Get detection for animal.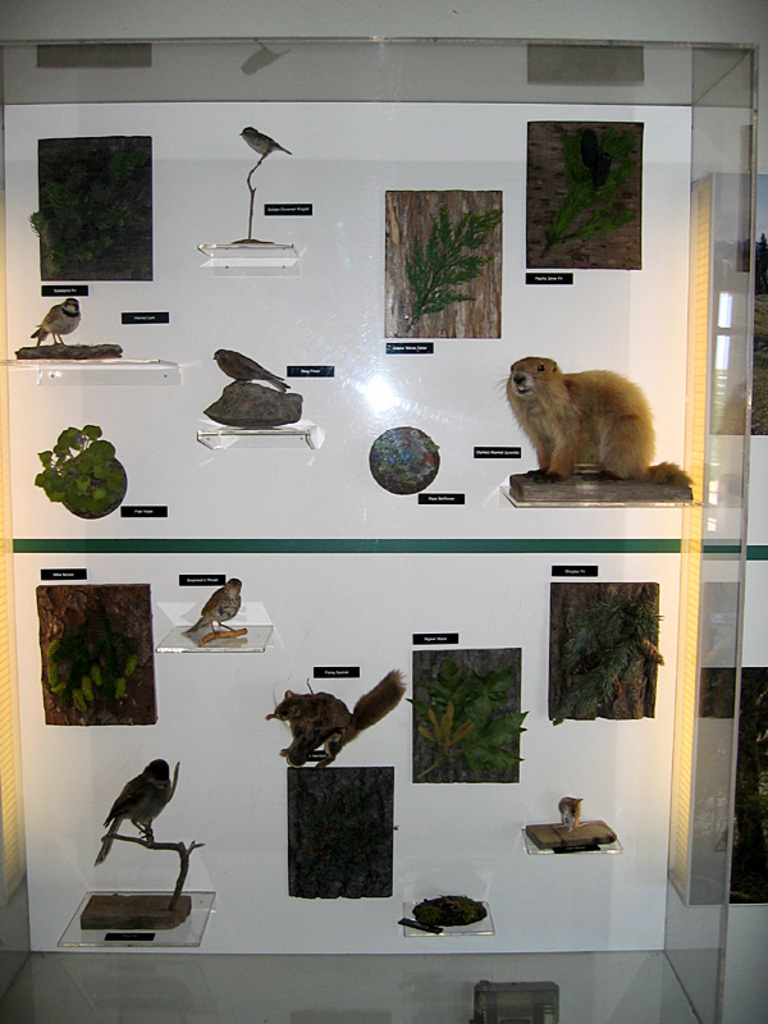
Detection: l=261, t=663, r=412, b=776.
